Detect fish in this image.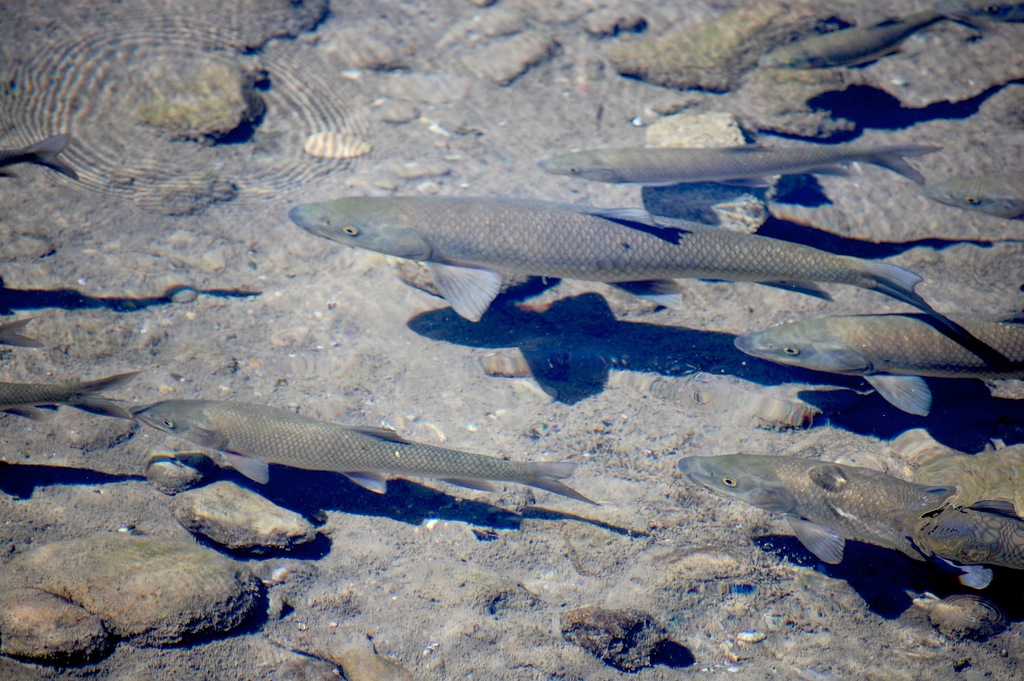
Detection: <box>276,165,998,356</box>.
